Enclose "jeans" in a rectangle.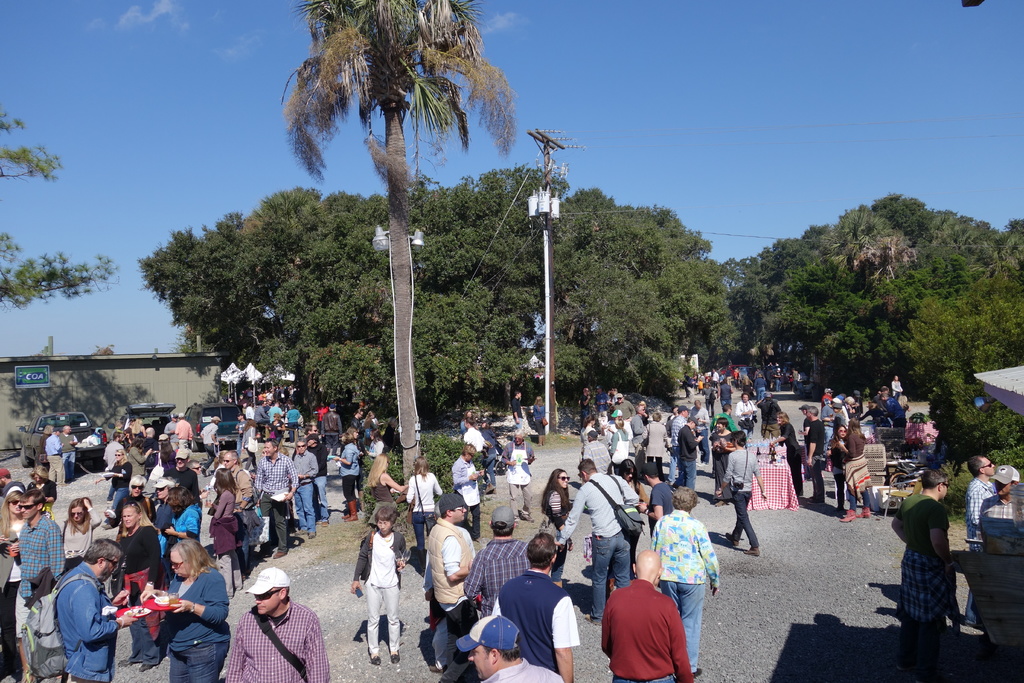
l=285, t=431, r=296, b=443.
